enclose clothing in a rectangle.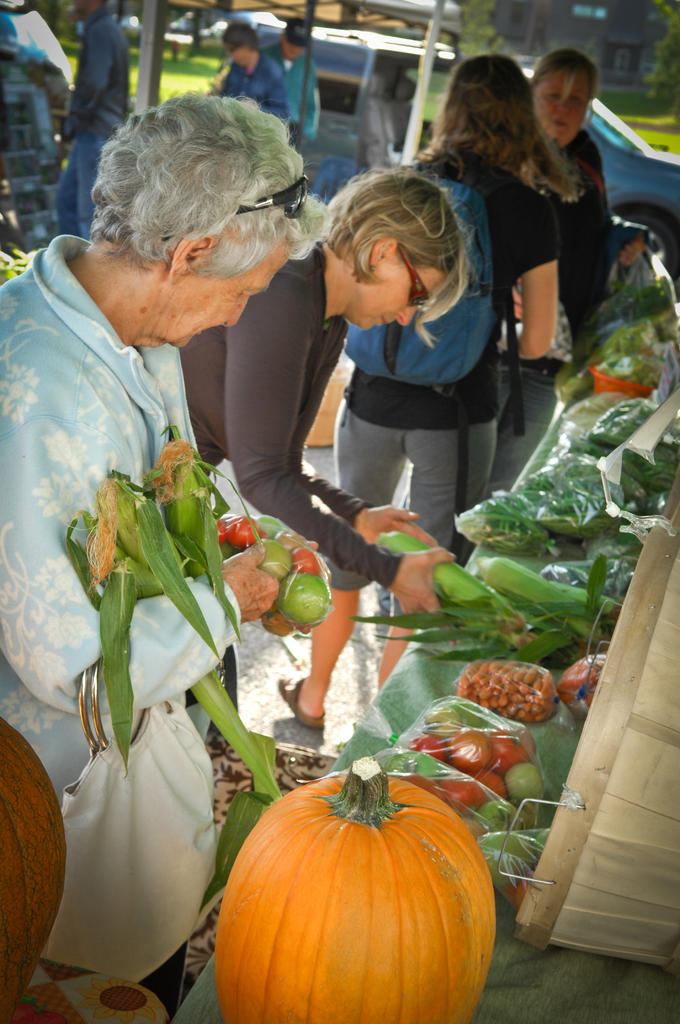
x1=229, y1=63, x2=292, y2=147.
